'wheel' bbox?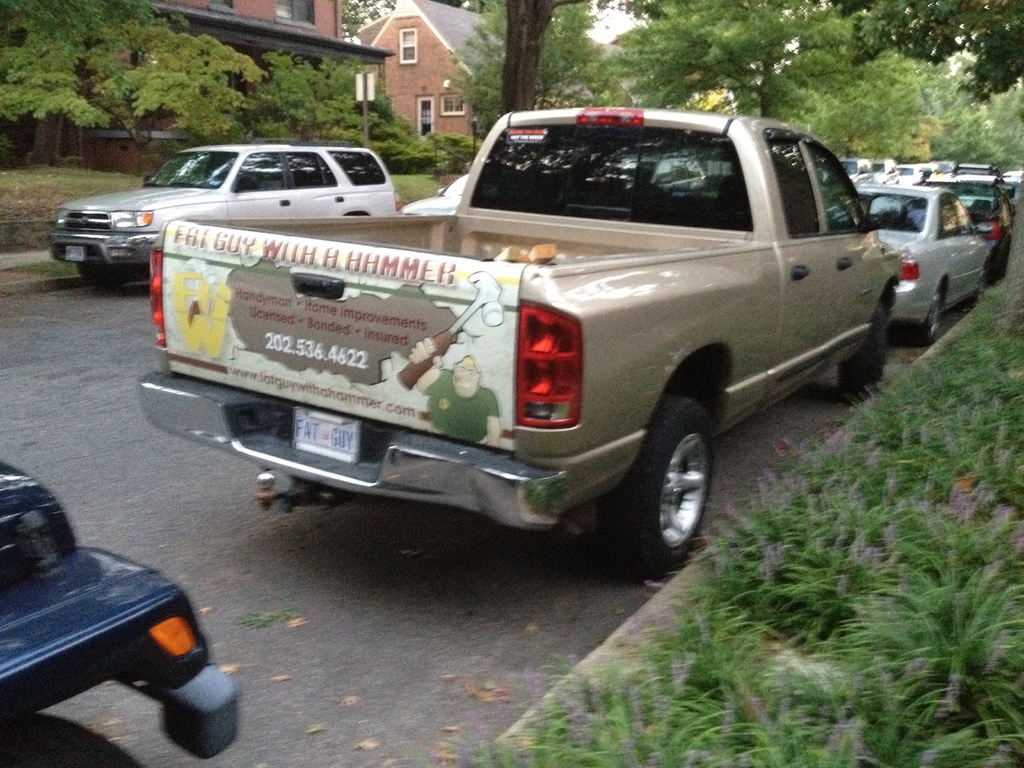
region(618, 406, 734, 568)
